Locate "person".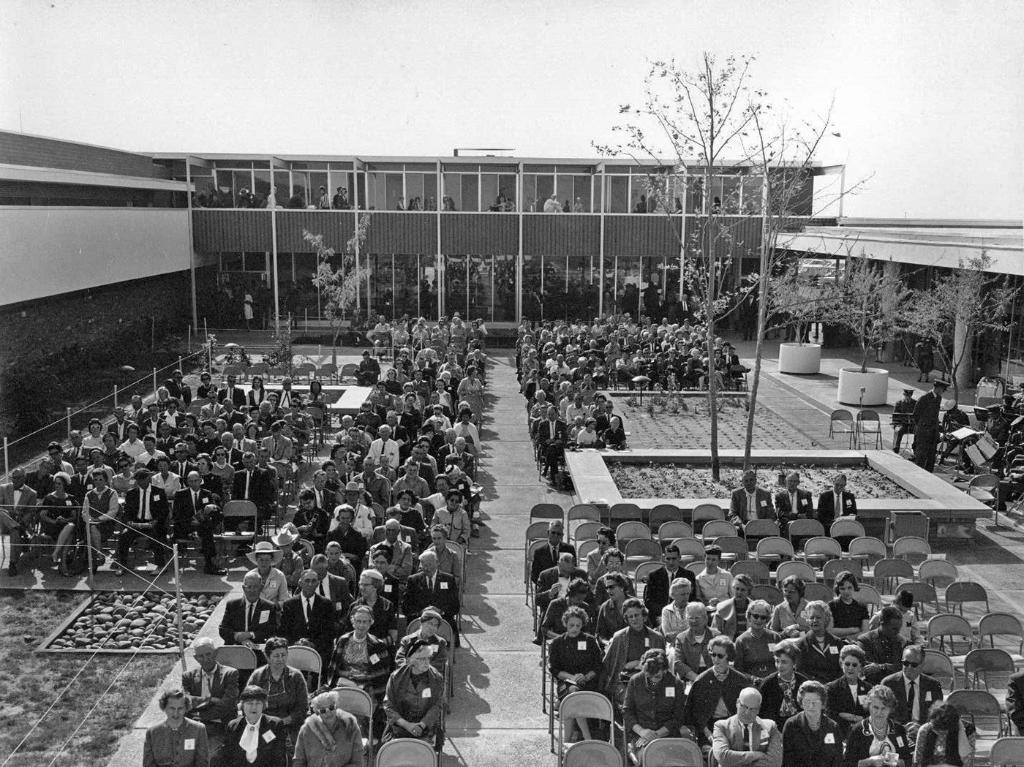
Bounding box: select_region(690, 633, 761, 746).
